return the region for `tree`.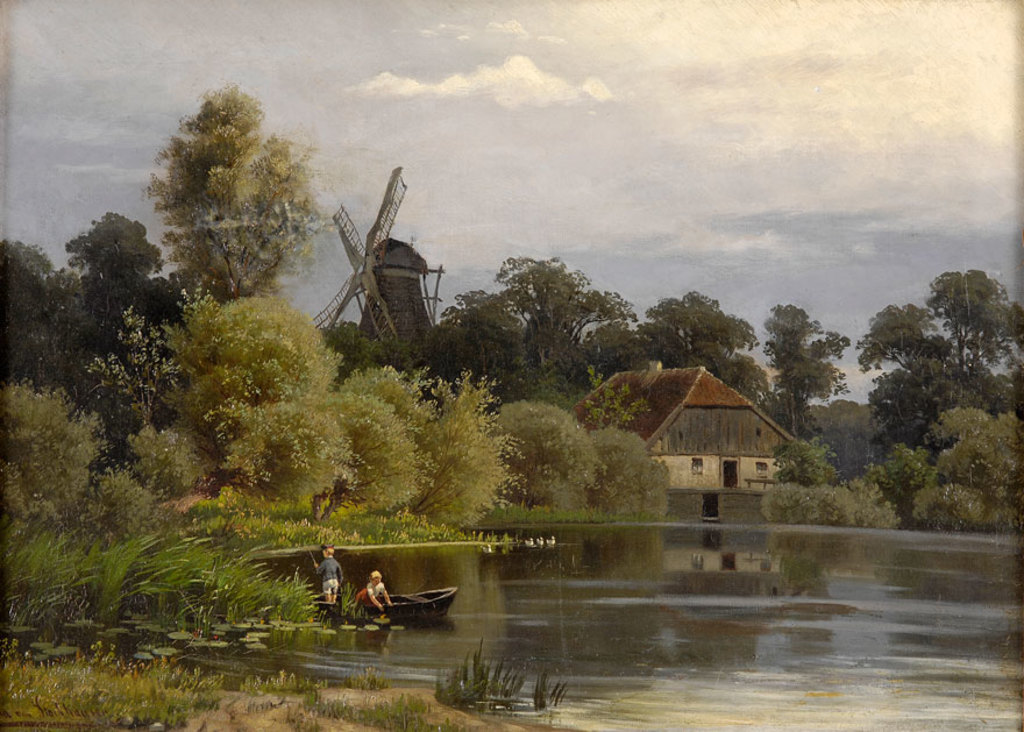
(88,296,191,428).
